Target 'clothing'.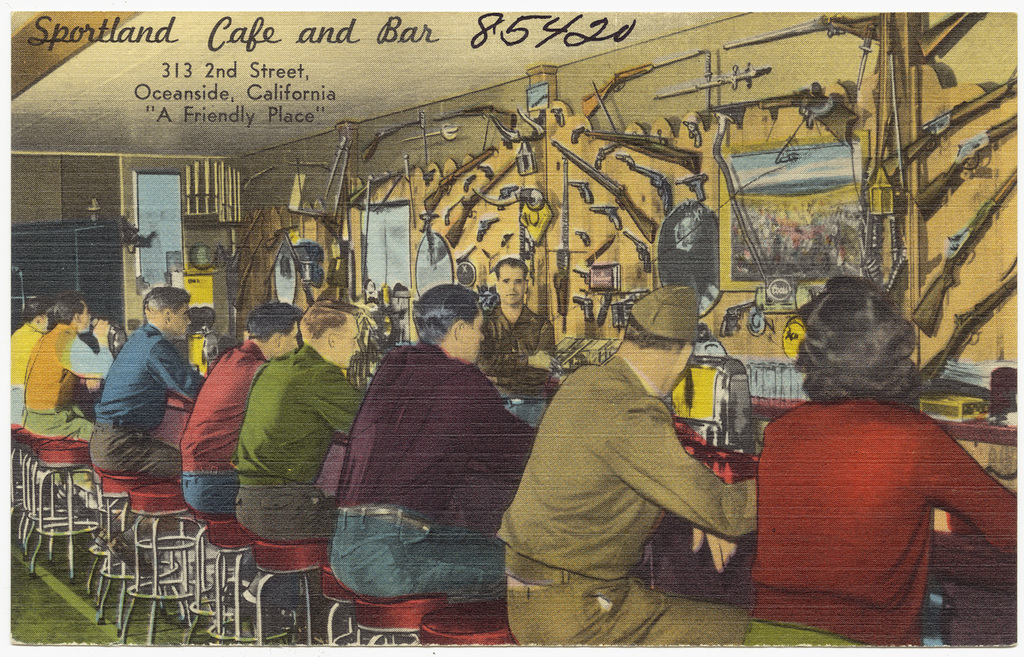
Target region: crop(335, 336, 543, 606).
